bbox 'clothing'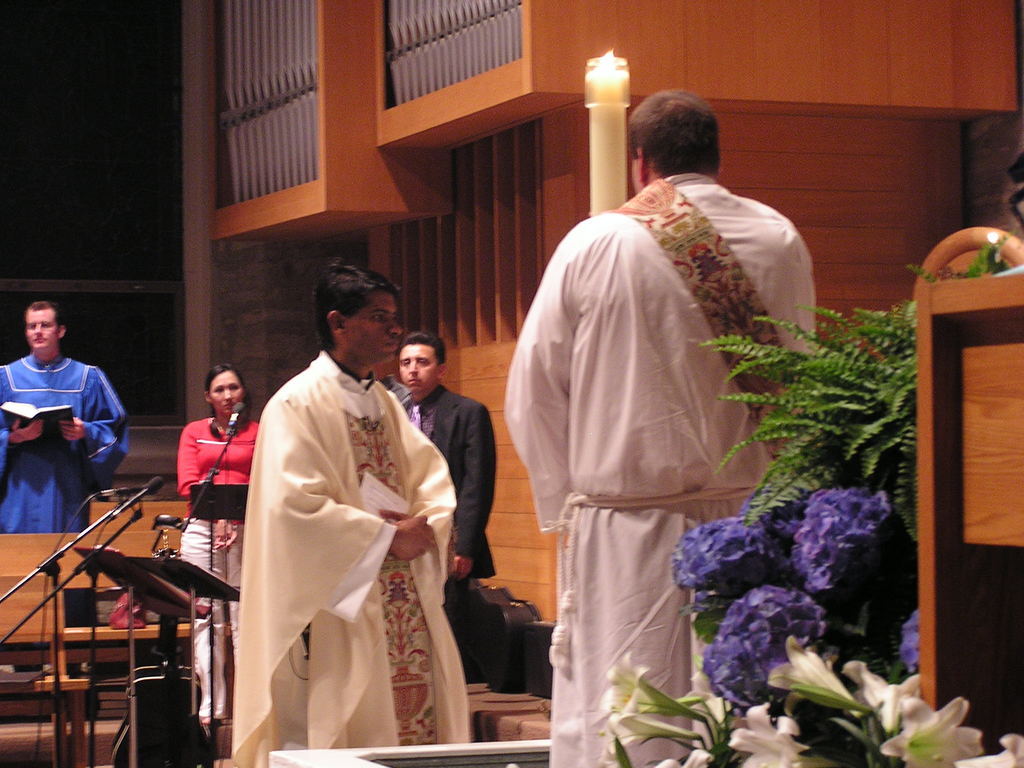
(left=227, top=348, right=459, bottom=767)
